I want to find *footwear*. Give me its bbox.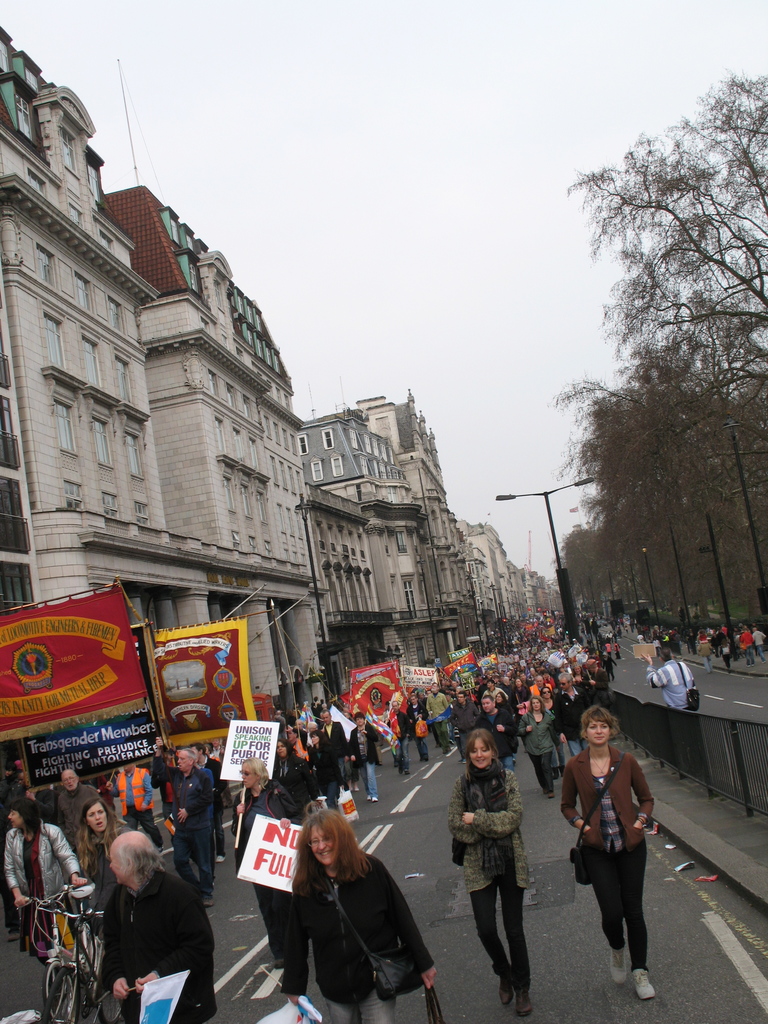
bbox(634, 966, 660, 1000).
